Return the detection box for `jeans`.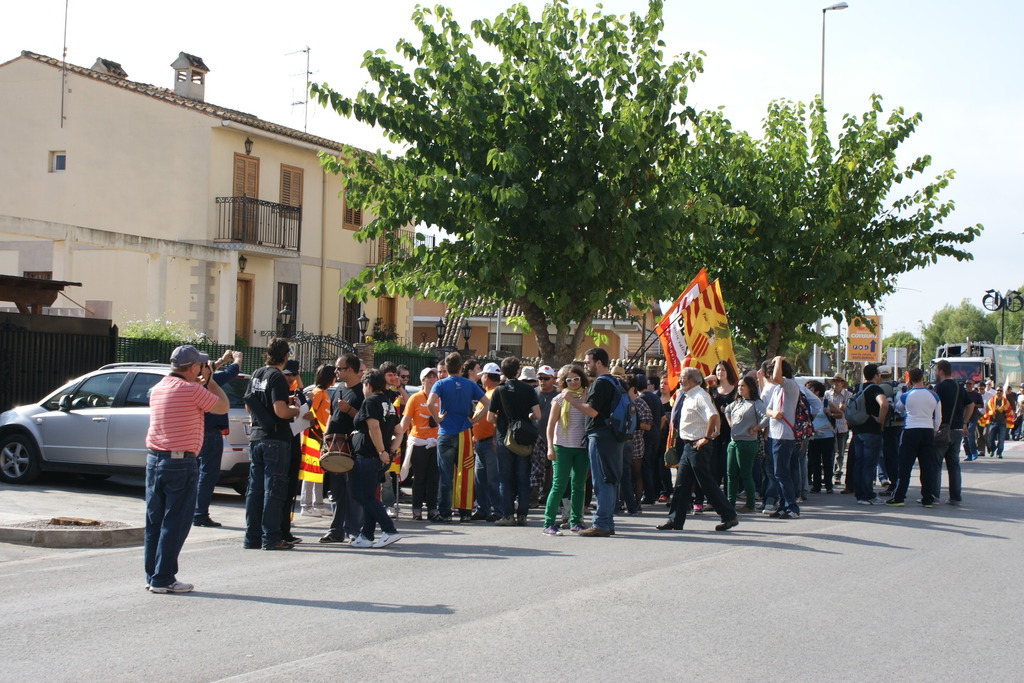
(895, 429, 937, 498).
